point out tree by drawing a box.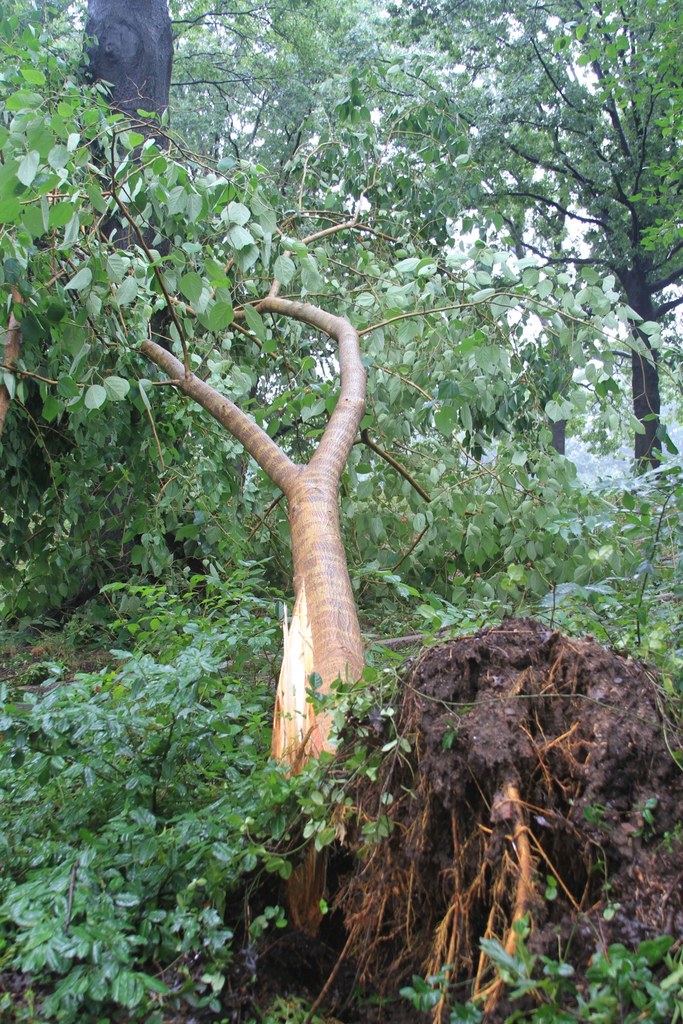
detection(382, 0, 678, 493).
